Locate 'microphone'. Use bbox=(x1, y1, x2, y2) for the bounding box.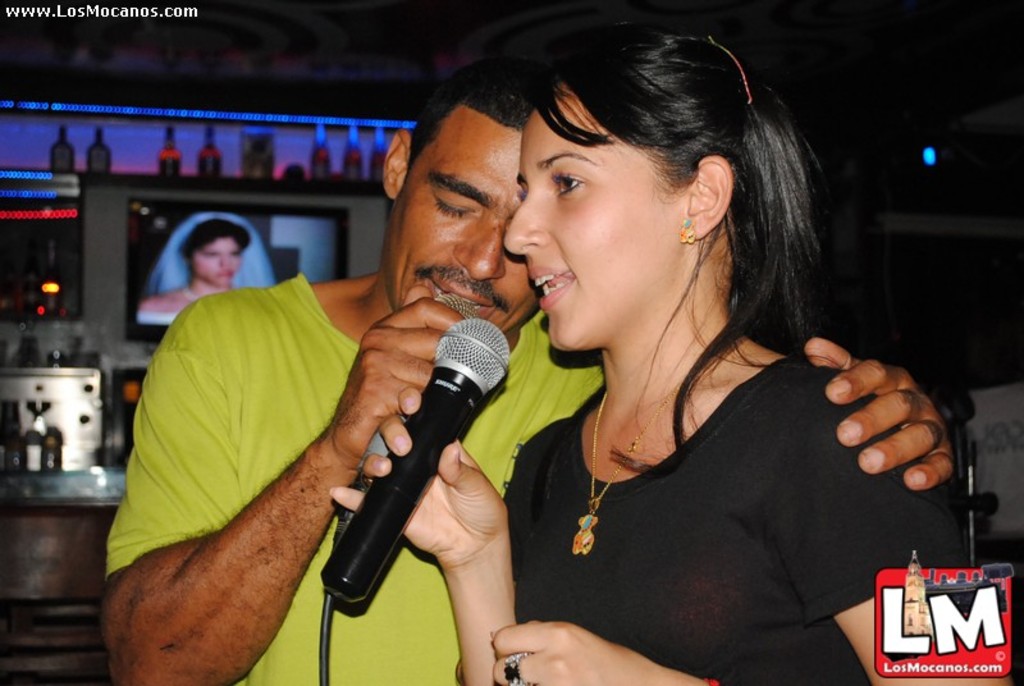
bbox=(339, 292, 479, 534).
